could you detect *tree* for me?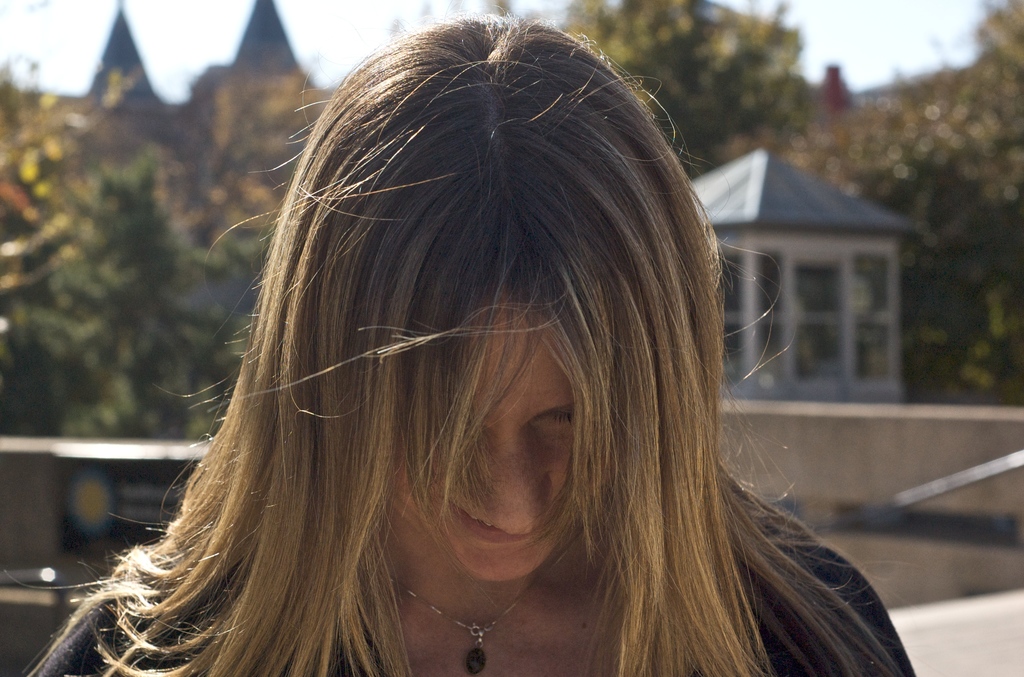
Detection result: region(48, 127, 199, 417).
